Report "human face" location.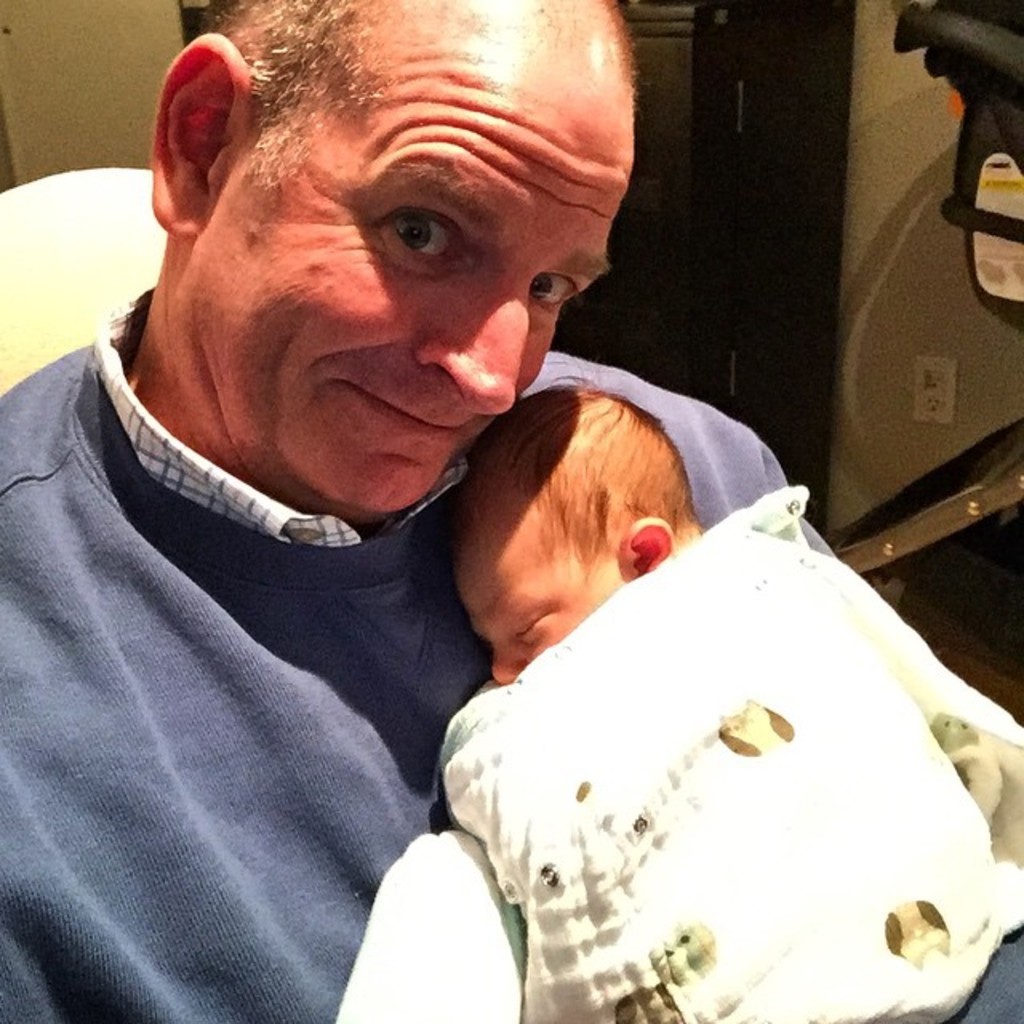
Report: 459, 550, 598, 678.
